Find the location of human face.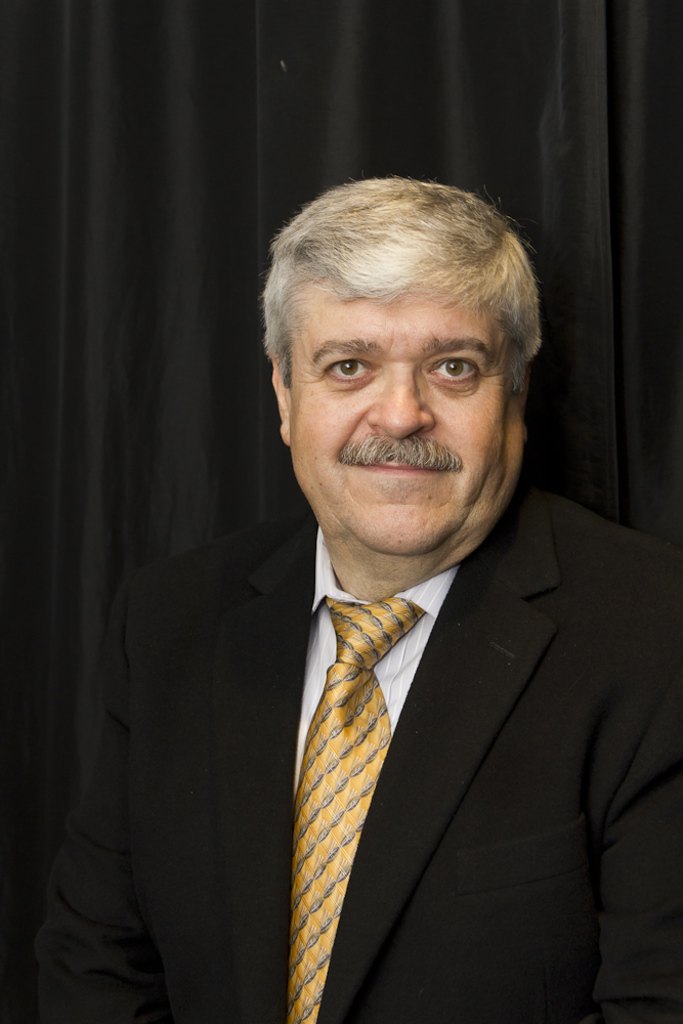
Location: bbox=(293, 291, 522, 561).
